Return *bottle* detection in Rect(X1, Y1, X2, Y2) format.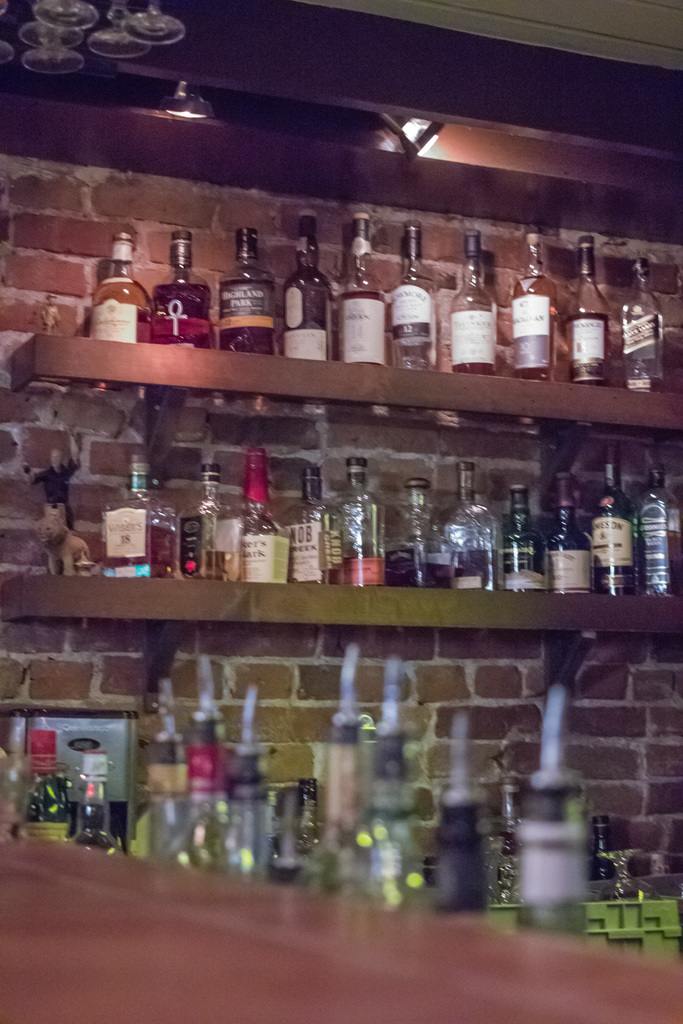
Rect(214, 736, 276, 885).
